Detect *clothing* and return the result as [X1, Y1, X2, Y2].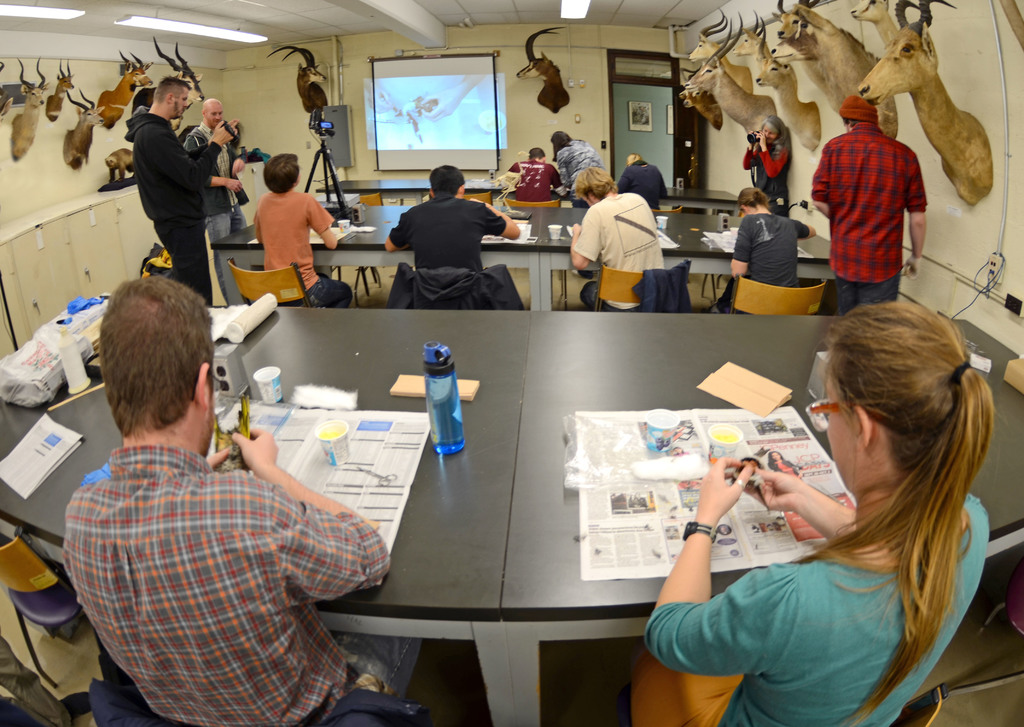
[815, 124, 930, 309].
